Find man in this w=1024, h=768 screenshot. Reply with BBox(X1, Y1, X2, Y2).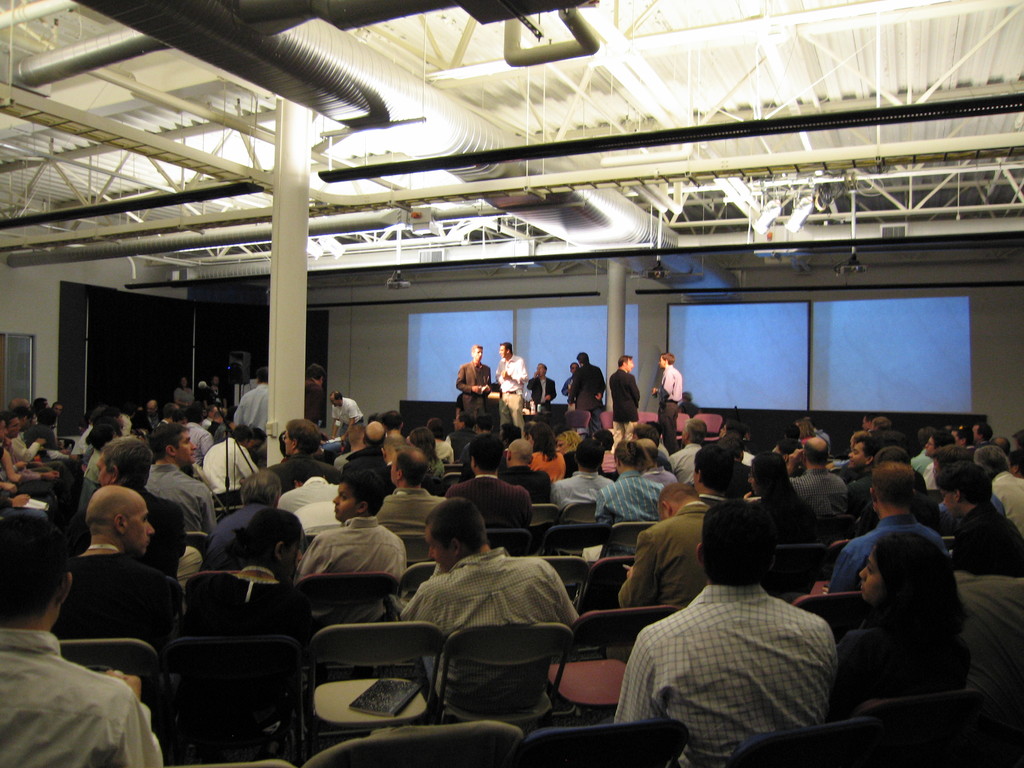
BBox(787, 431, 858, 522).
